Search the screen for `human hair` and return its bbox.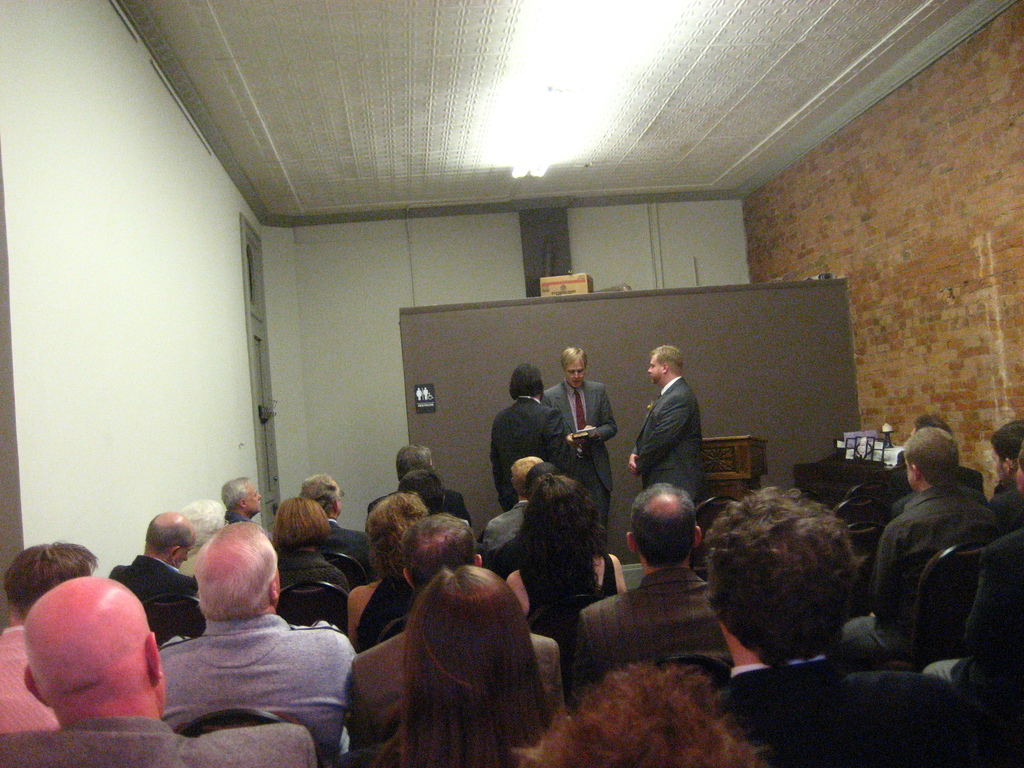
Found: <bbox>512, 456, 544, 494</bbox>.
